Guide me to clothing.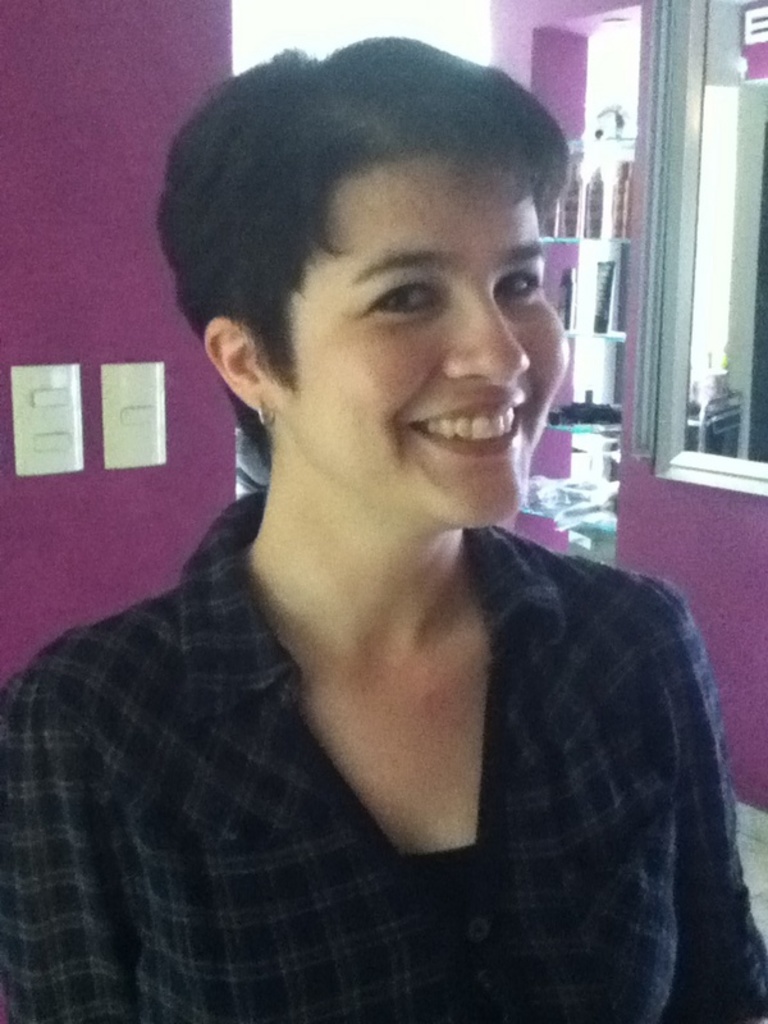
Guidance: 0, 494, 767, 1023.
